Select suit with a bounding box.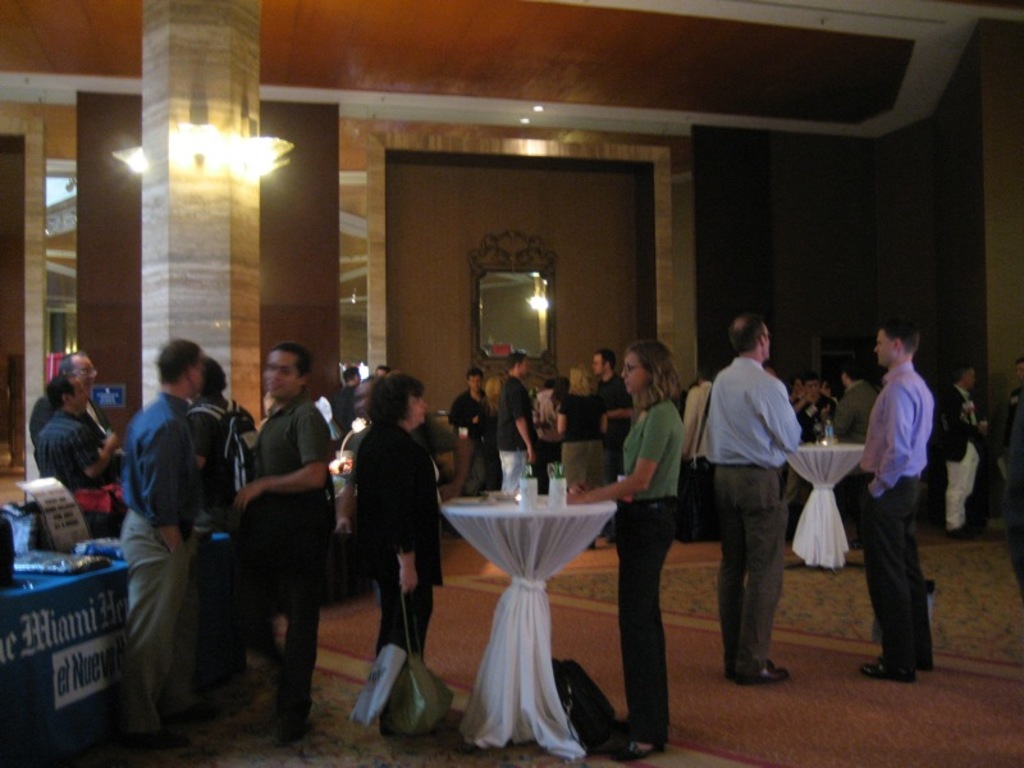
[337, 402, 445, 709].
